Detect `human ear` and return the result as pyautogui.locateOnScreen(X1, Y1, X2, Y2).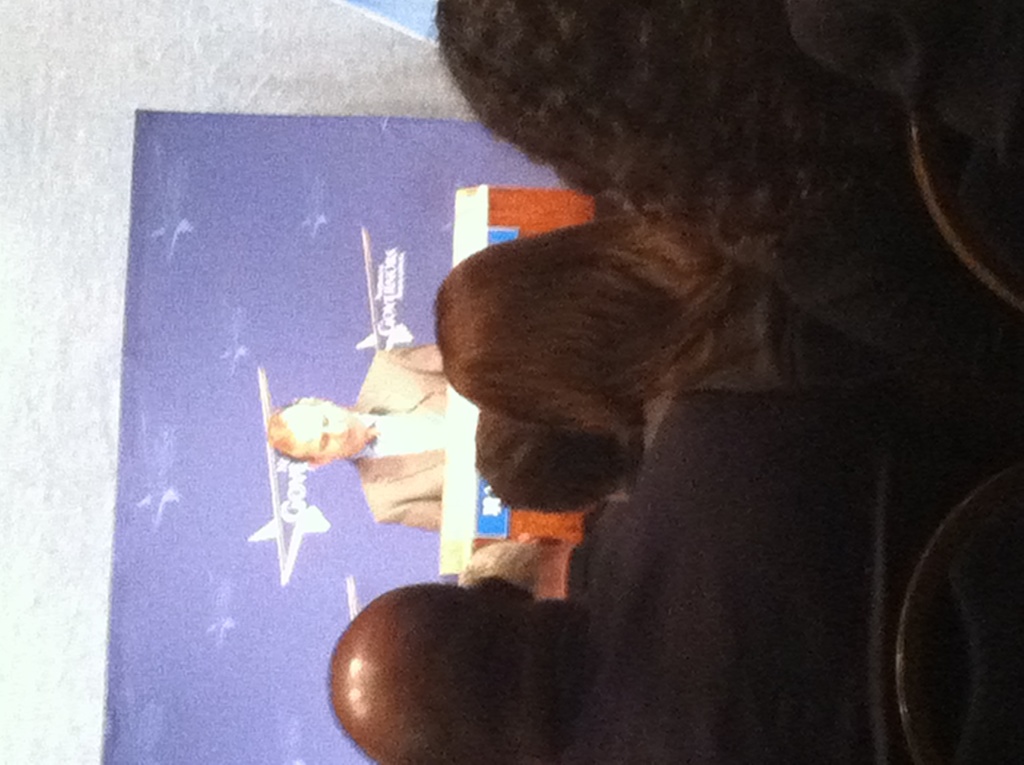
pyautogui.locateOnScreen(470, 574, 540, 608).
